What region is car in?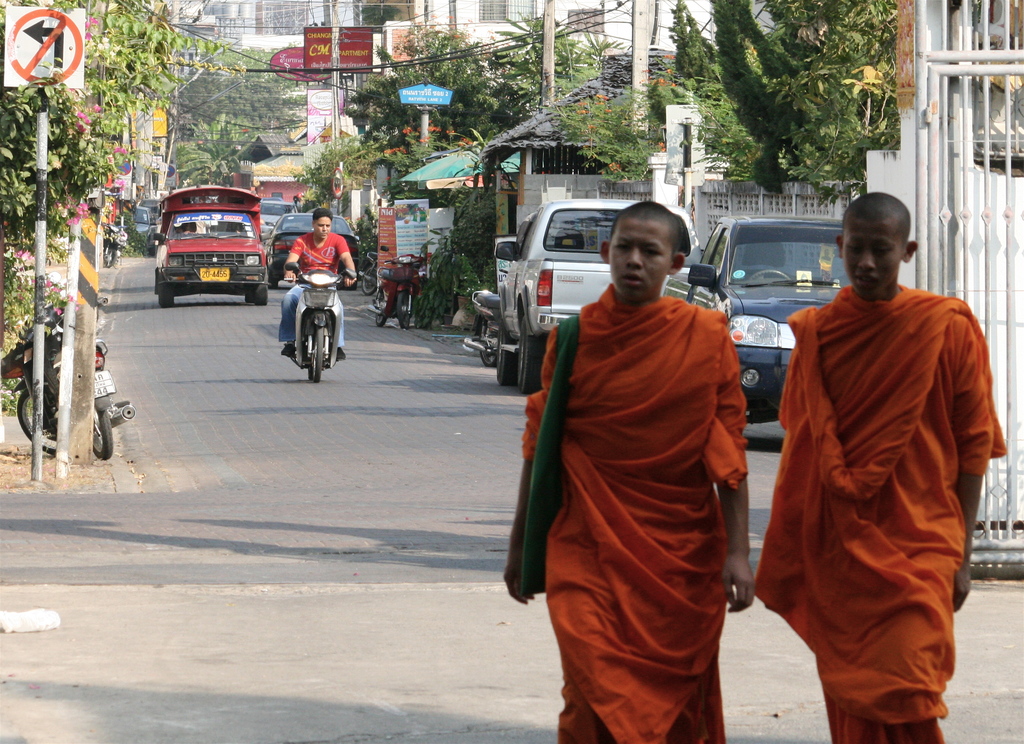
crop(260, 198, 300, 235).
